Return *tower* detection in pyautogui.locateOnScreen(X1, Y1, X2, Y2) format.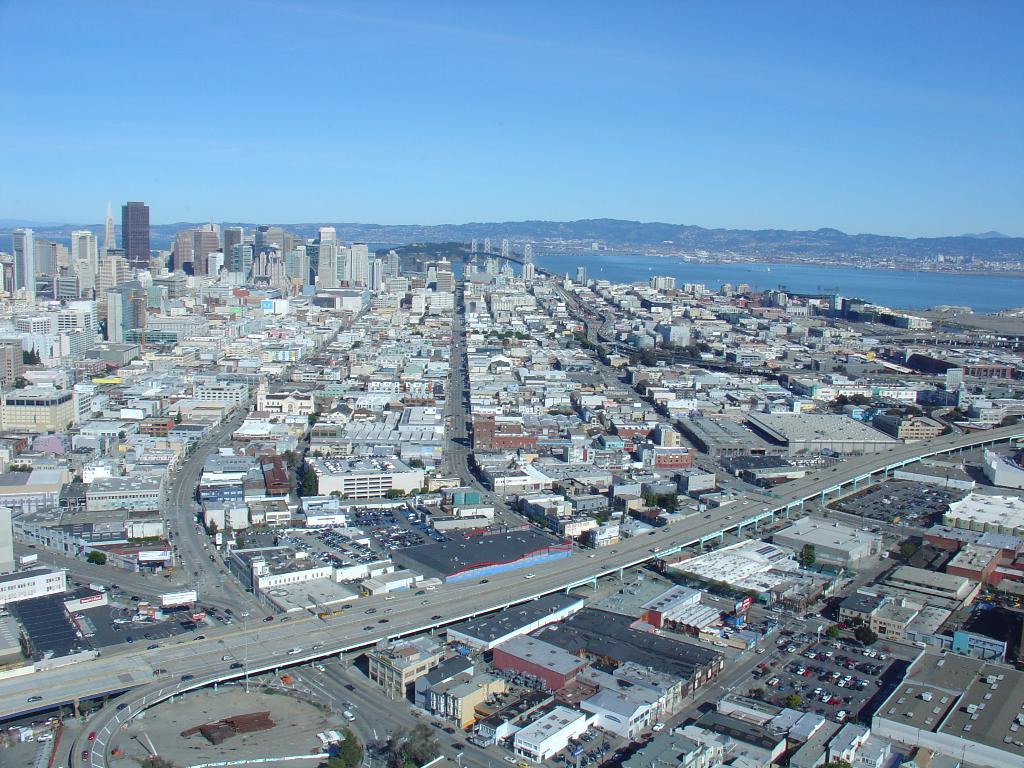
pyautogui.locateOnScreen(12, 228, 32, 297).
